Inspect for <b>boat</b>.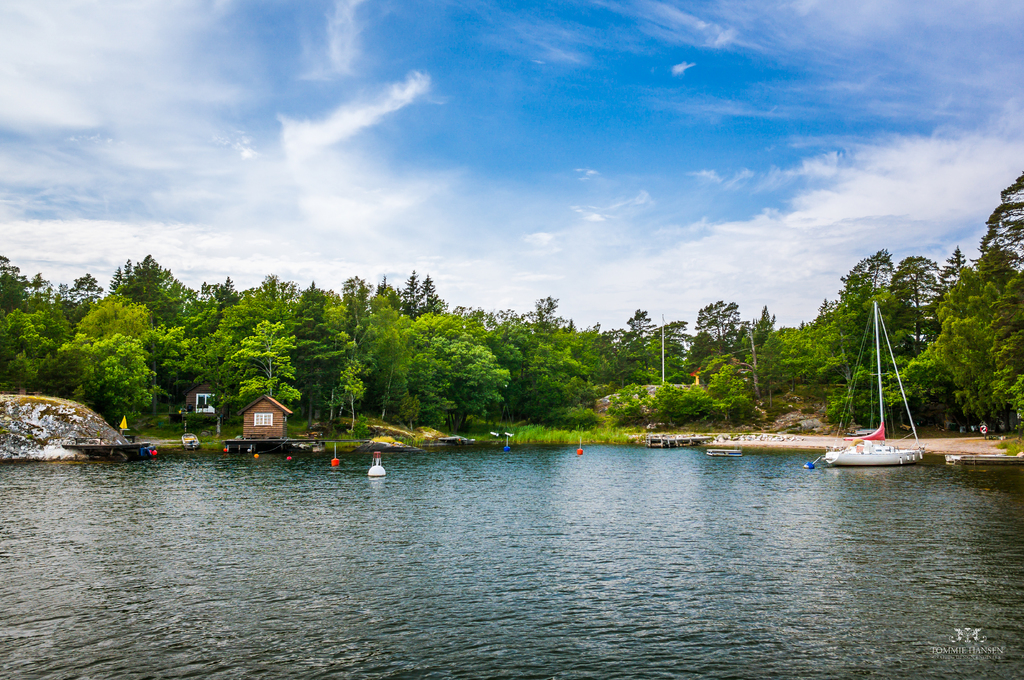
Inspection: bbox=[705, 441, 744, 456].
